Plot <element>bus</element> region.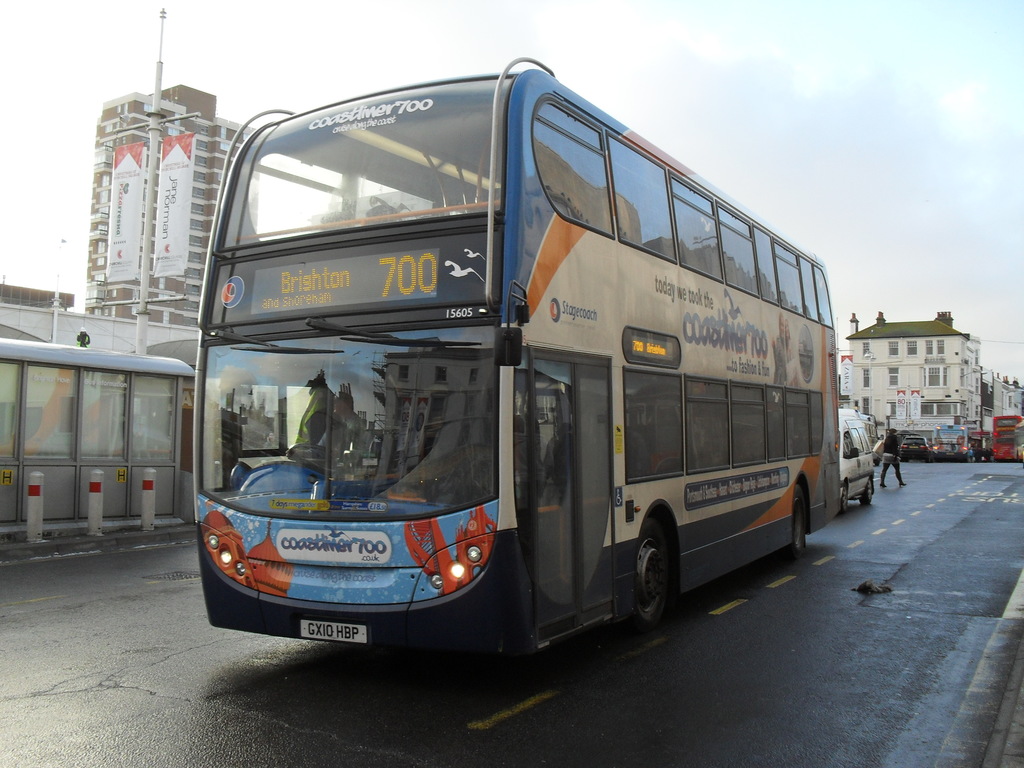
Plotted at region(195, 56, 842, 664).
